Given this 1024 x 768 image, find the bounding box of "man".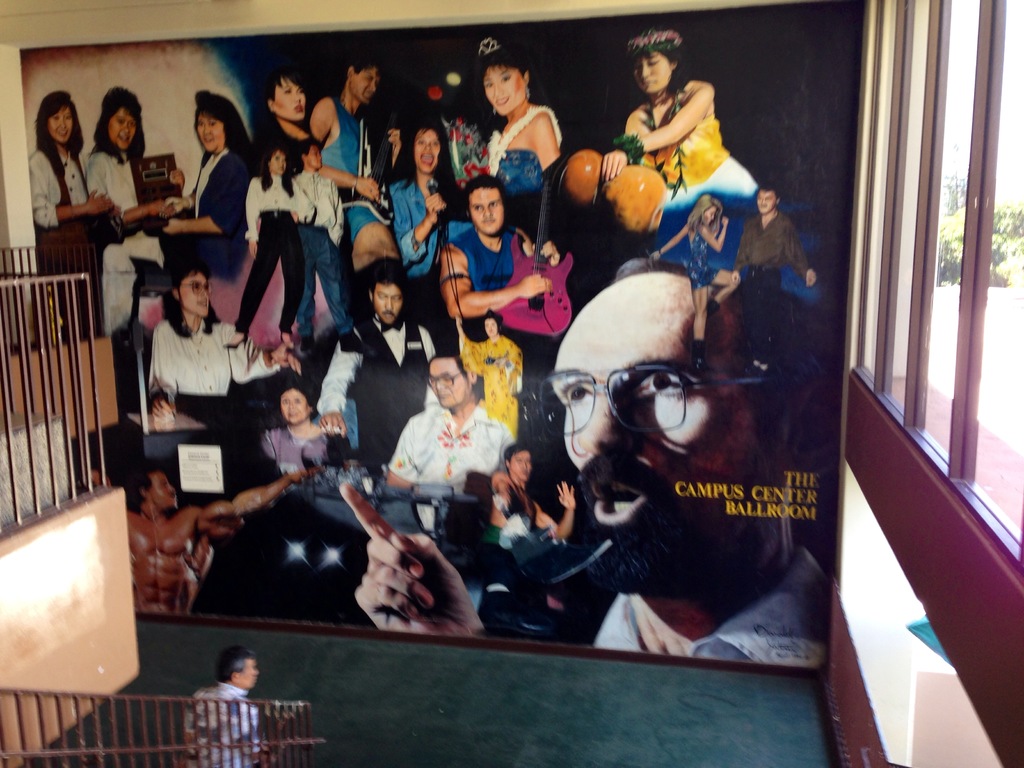
86, 461, 310, 618.
